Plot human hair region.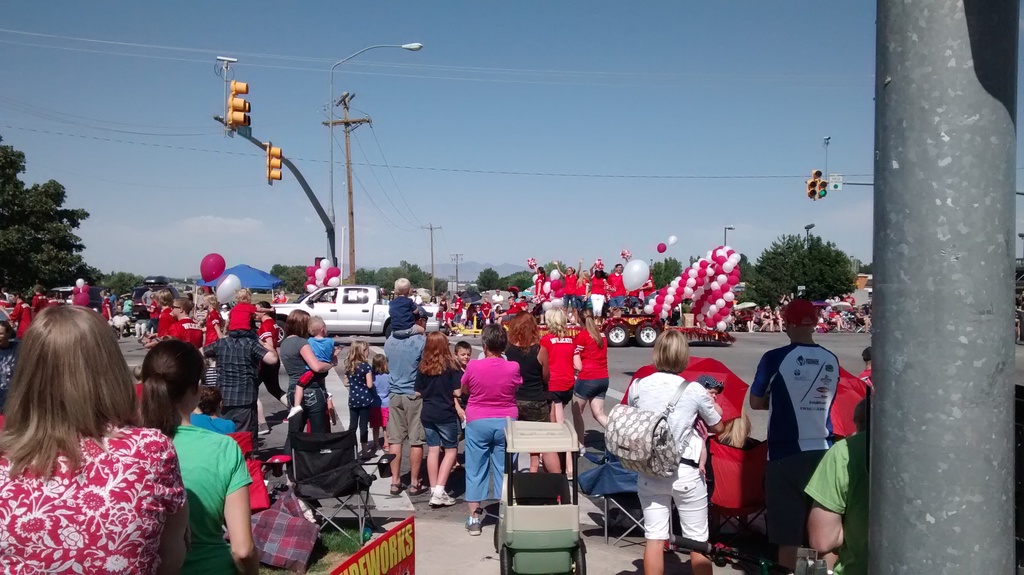
Plotted at <box>544,309,568,337</box>.
